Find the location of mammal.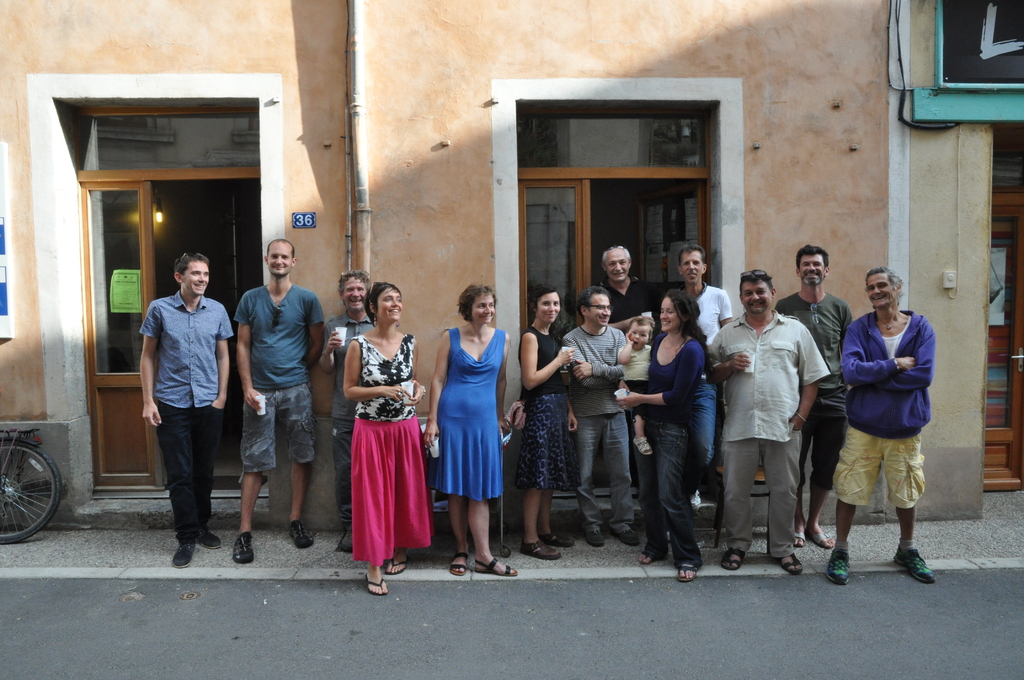
Location: region(235, 236, 326, 565).
